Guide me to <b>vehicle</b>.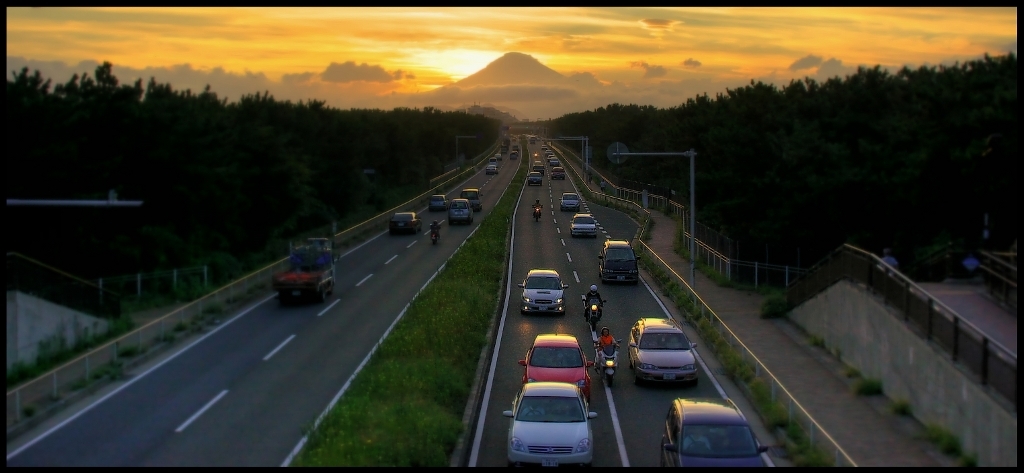
Guidance: {"x1": 430, "y1": 223, "x2": 443, "y2": 242}.
